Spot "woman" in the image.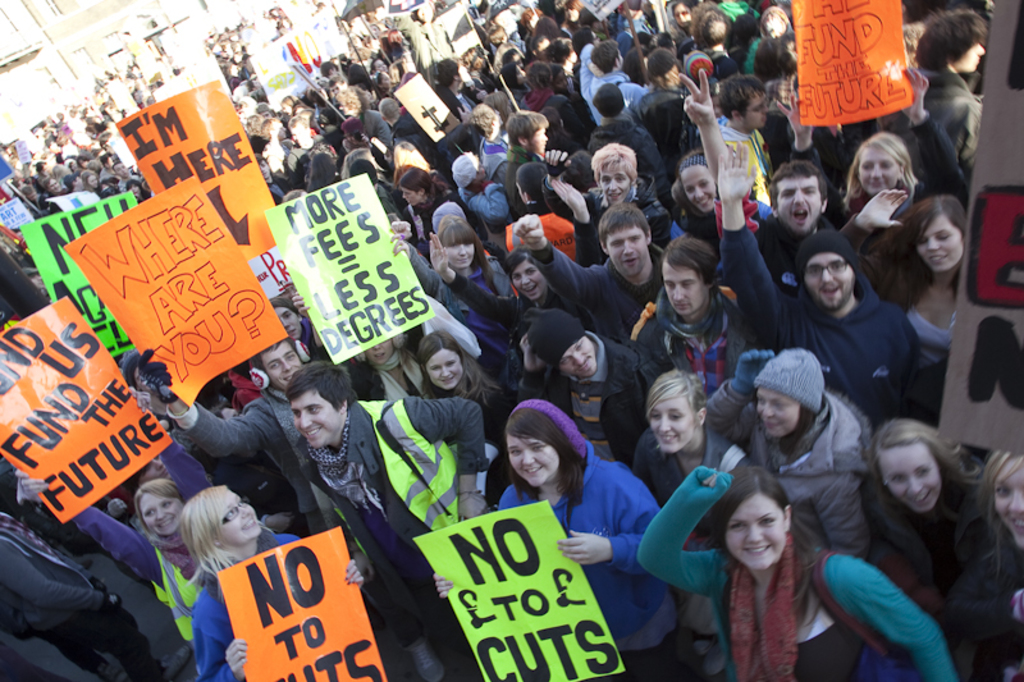
"woman" found at <bbox>837, 189, 964, 365</bbox>.
